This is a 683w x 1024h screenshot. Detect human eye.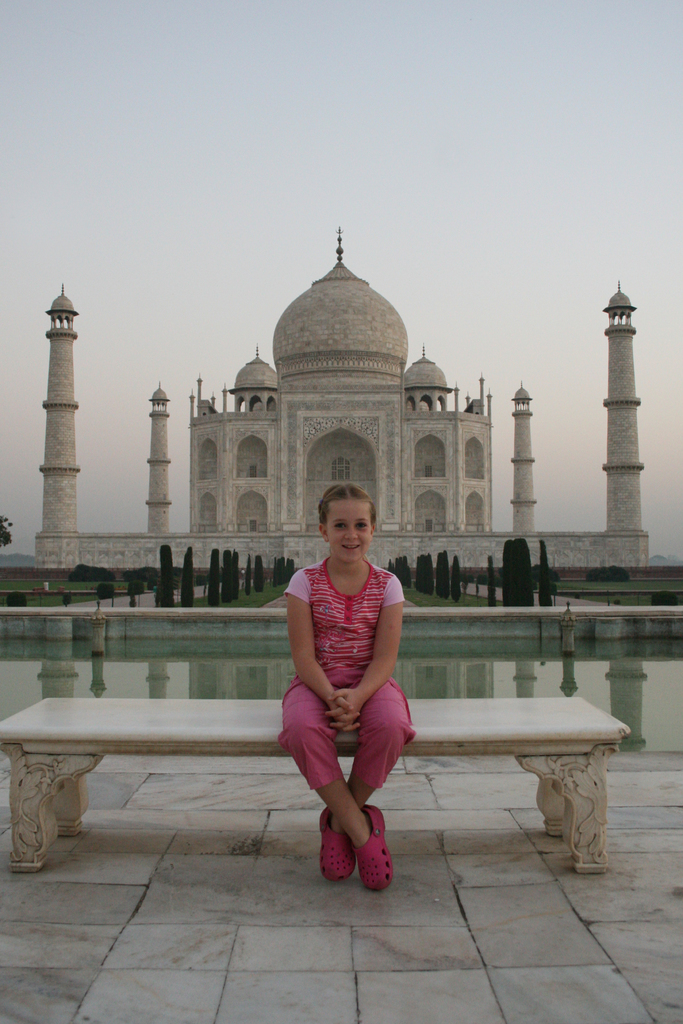
bbox(355, 522, 367, 532).
